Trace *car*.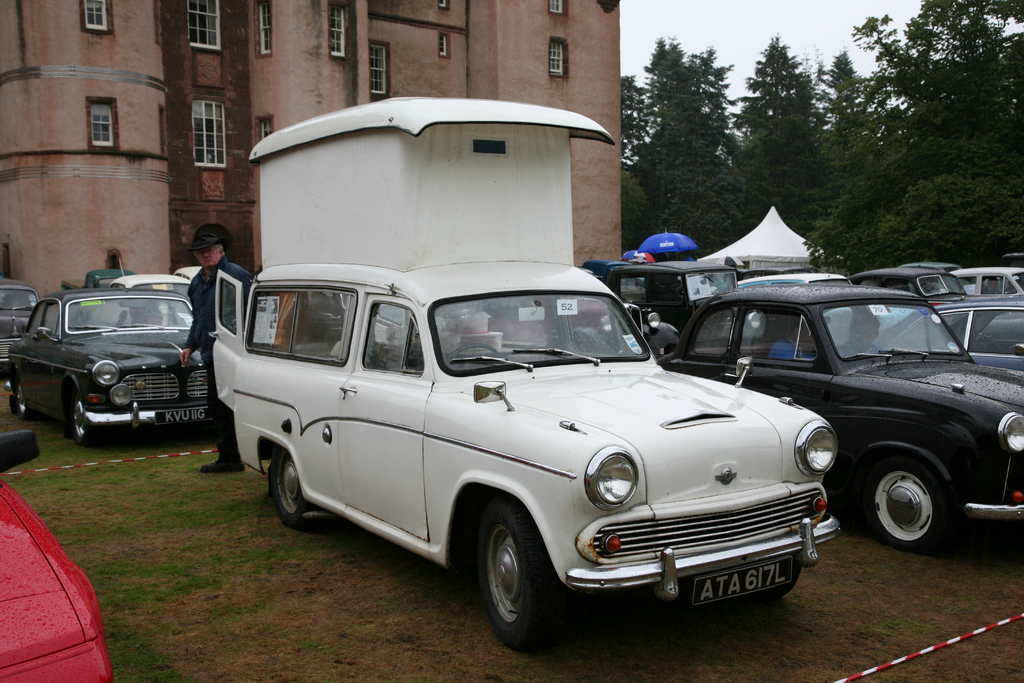
Traced to 600, 259, 741, 359.
